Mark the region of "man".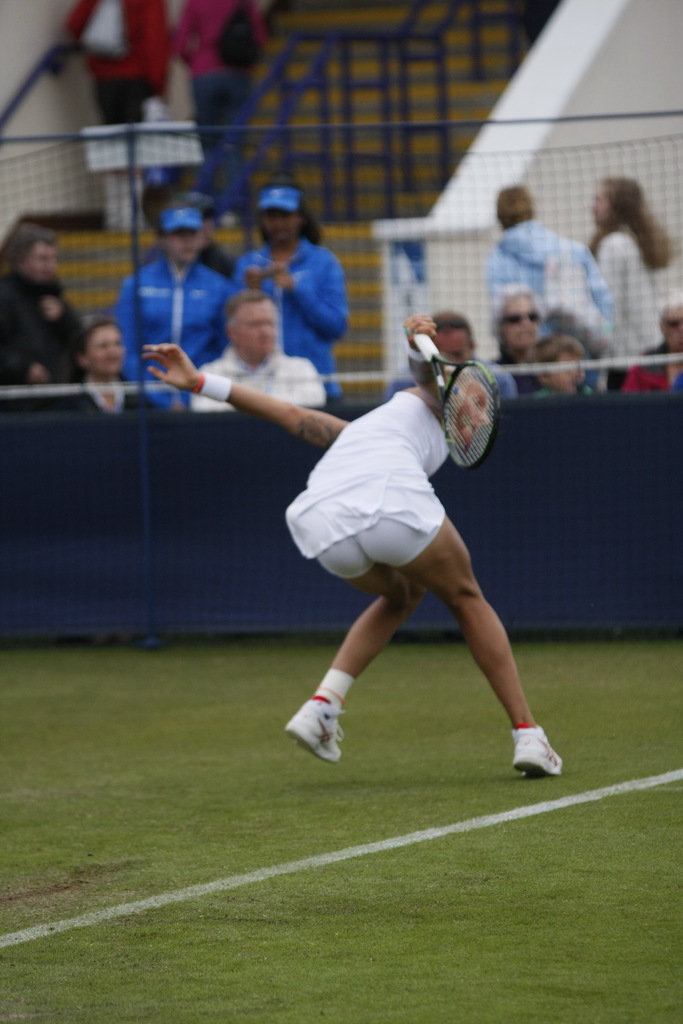
Region: region(188, 289, 329, 413).
